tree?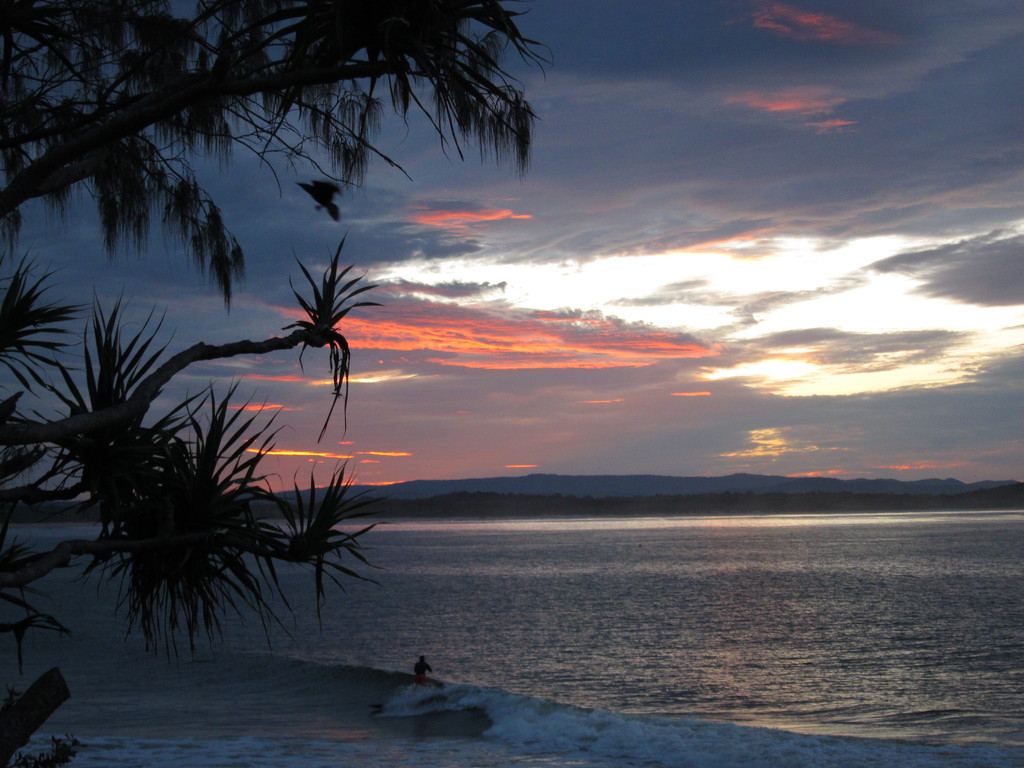
(left=0, top=1, right=563, bottom=767)
